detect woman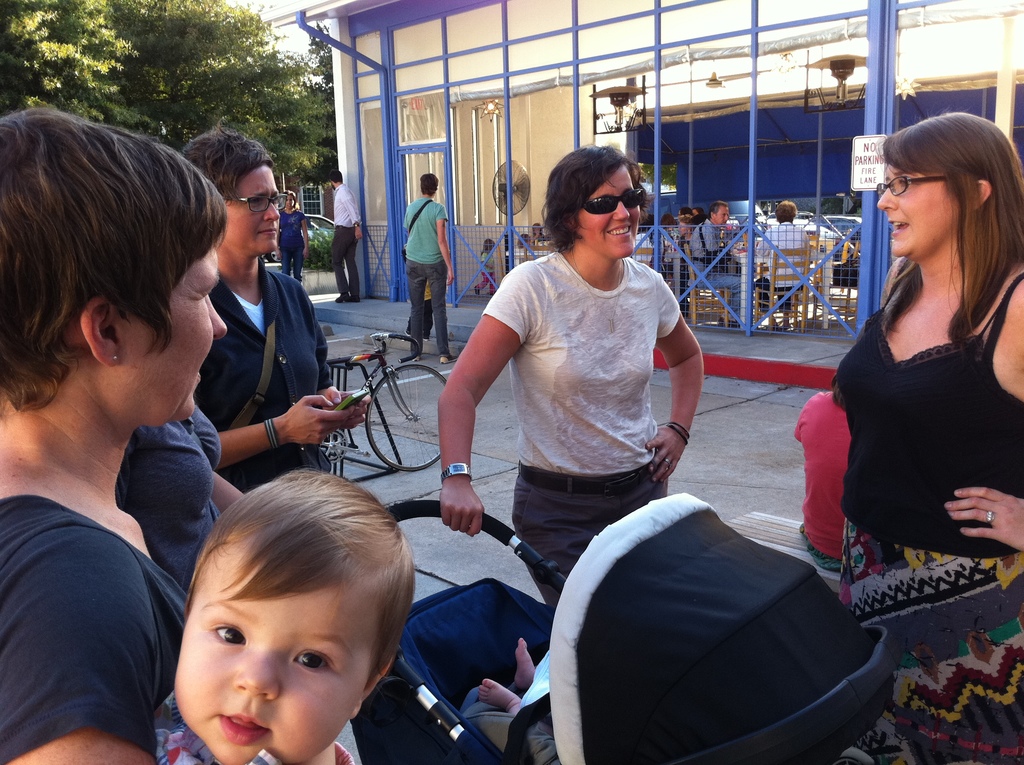
(0, 104, 228, 764)
